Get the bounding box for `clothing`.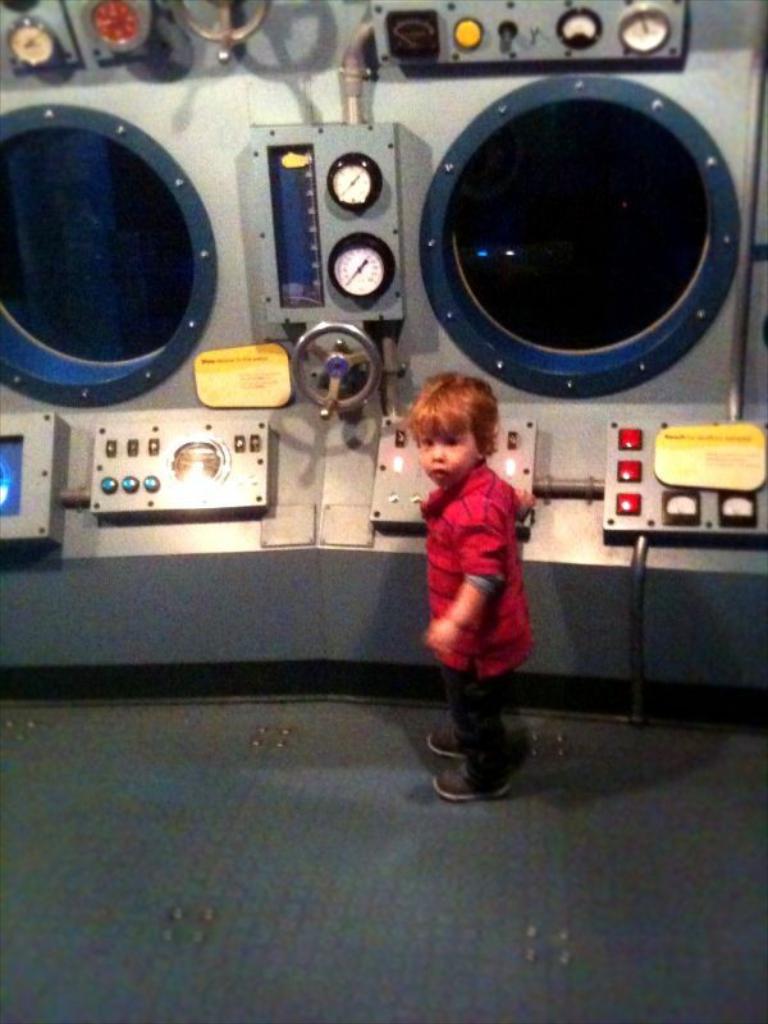
411, 462, 531, 787.
